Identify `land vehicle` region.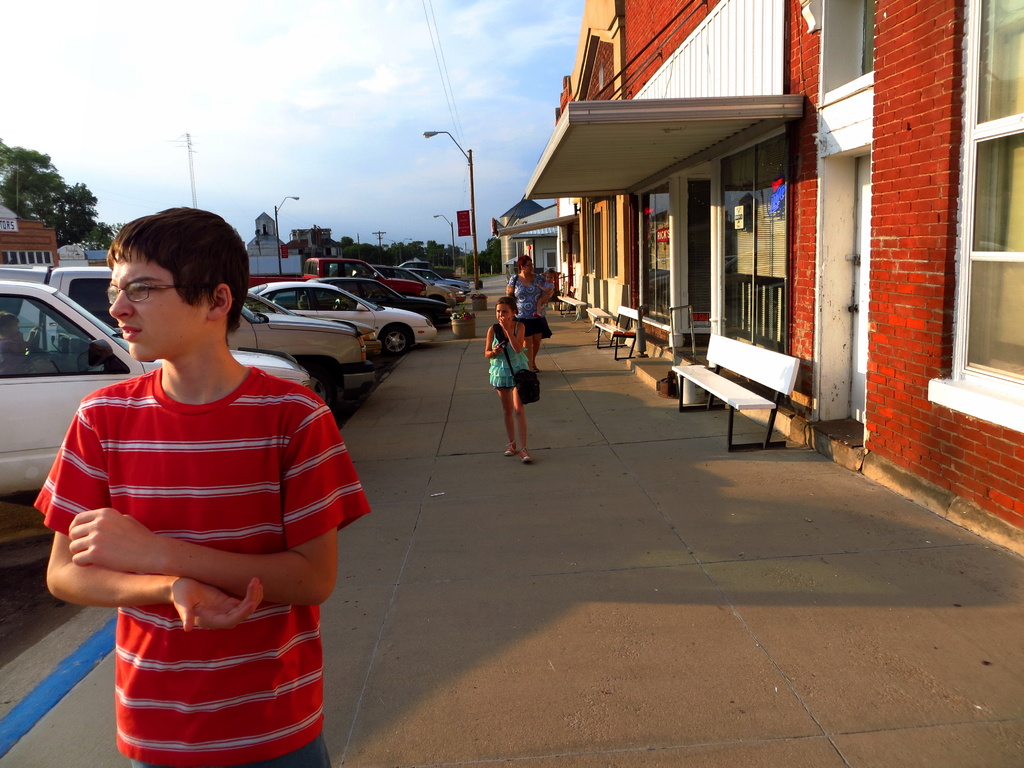
Region: [x1=242, y1=289, x2=387, y2=369].
